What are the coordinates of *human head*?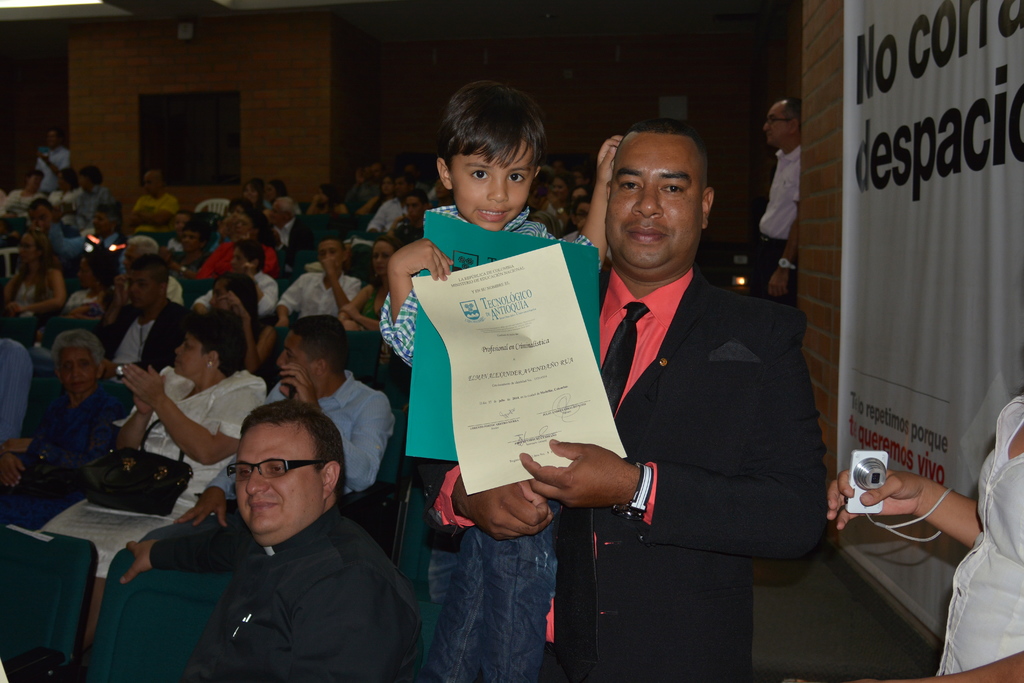
[x1=266, y1=184, x2=284, y2=206].
